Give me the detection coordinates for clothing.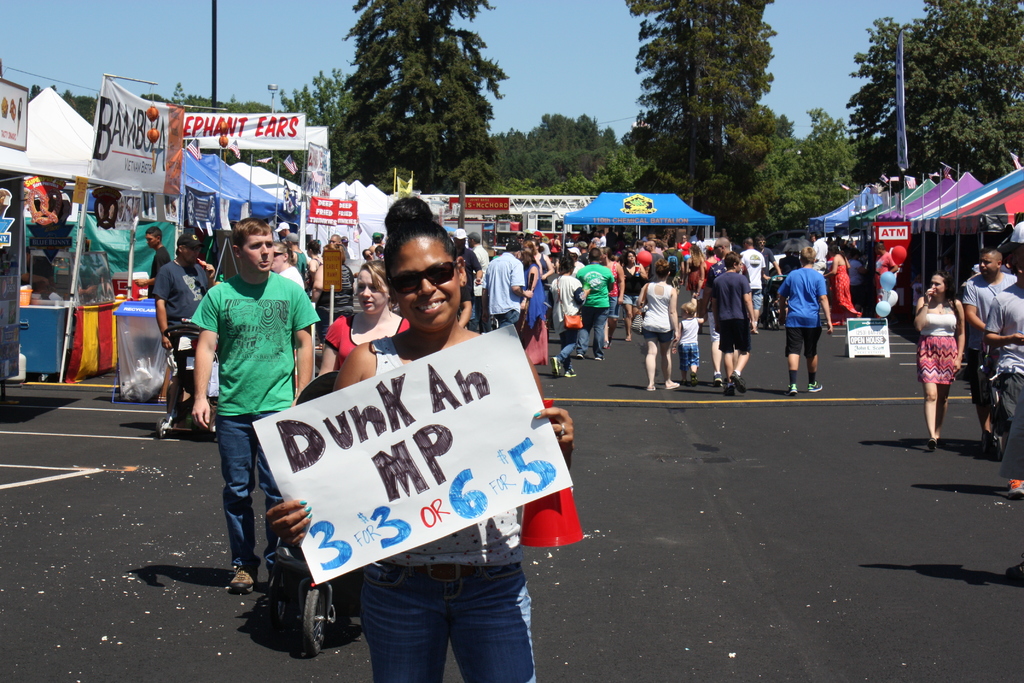
{"x1": 572, "y1": 263, "x2": 612, "y2": 353}.
